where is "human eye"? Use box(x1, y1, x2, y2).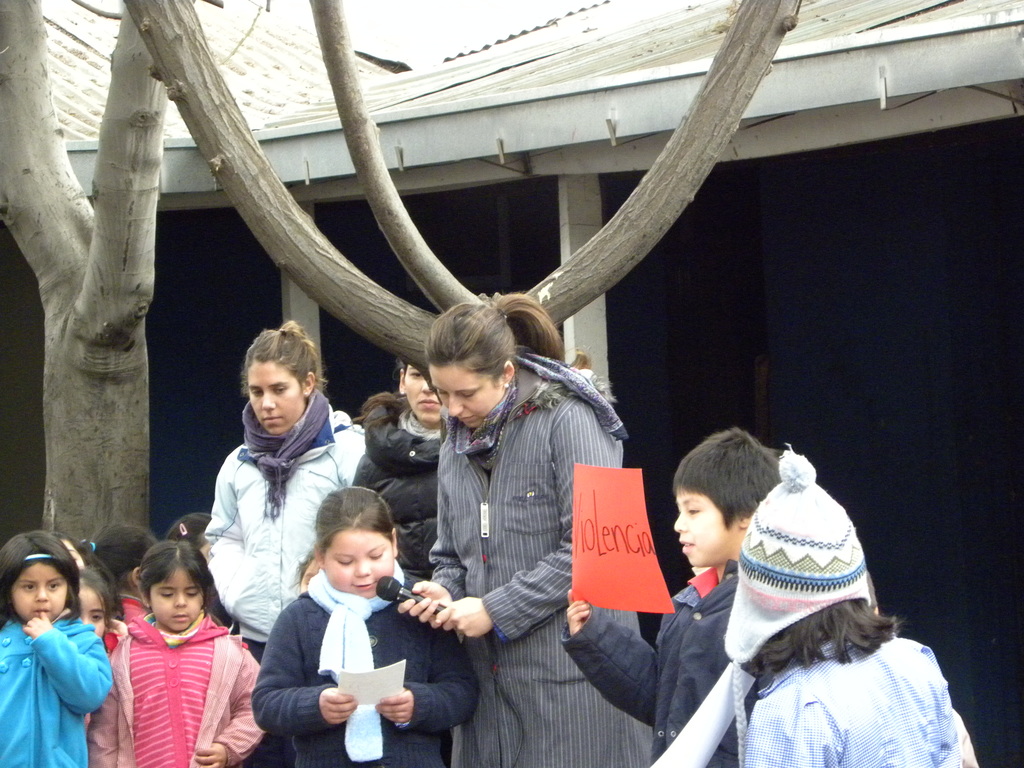
box(406, 368, 424, 380).
